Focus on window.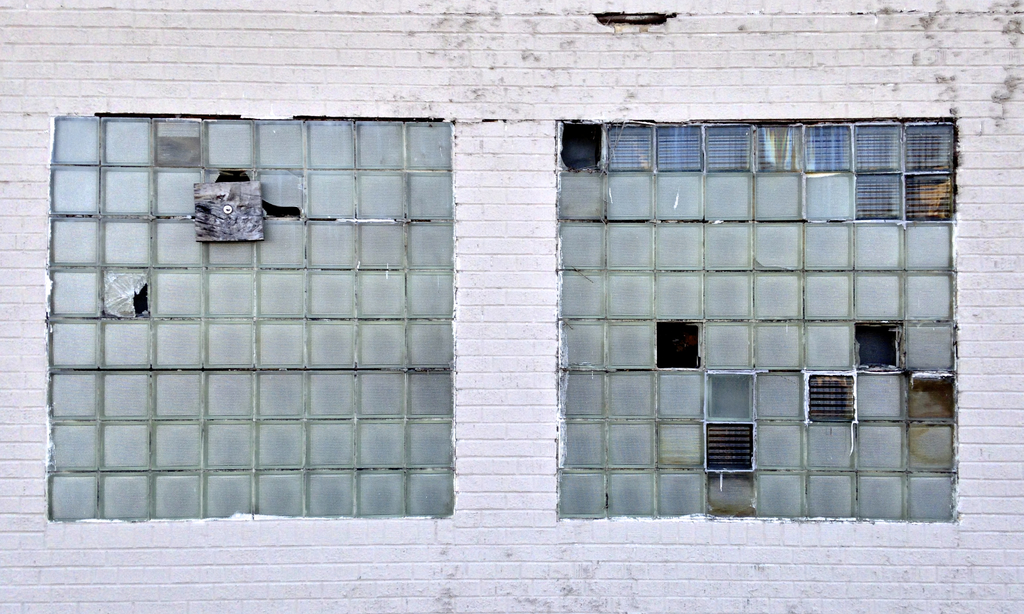
Focused at [556, 112, 965, 528].
